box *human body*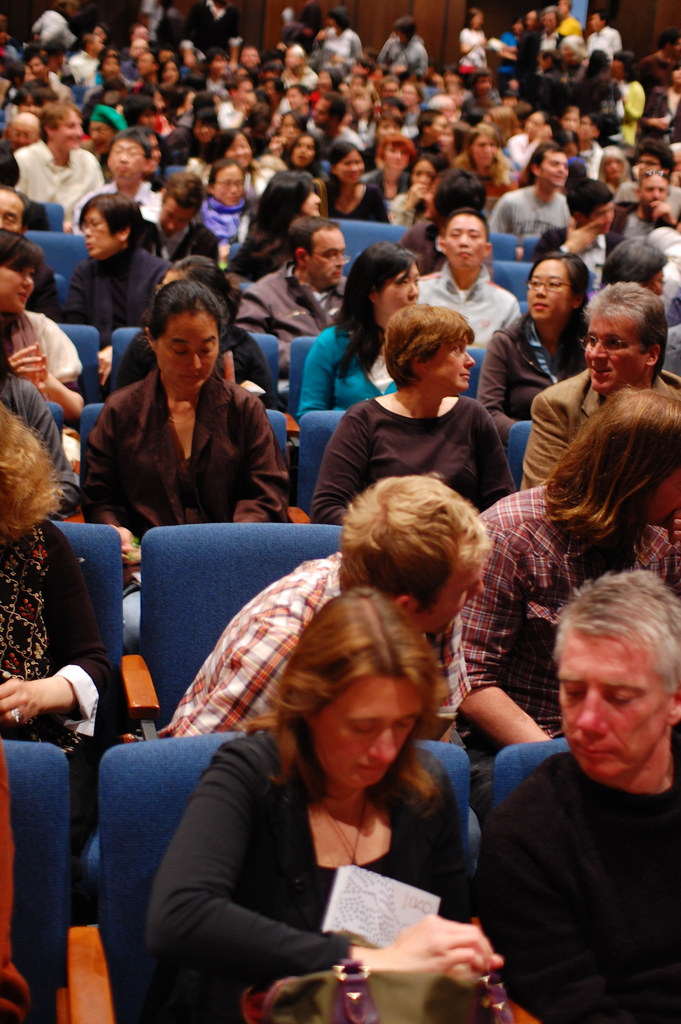
78/129/160/221
